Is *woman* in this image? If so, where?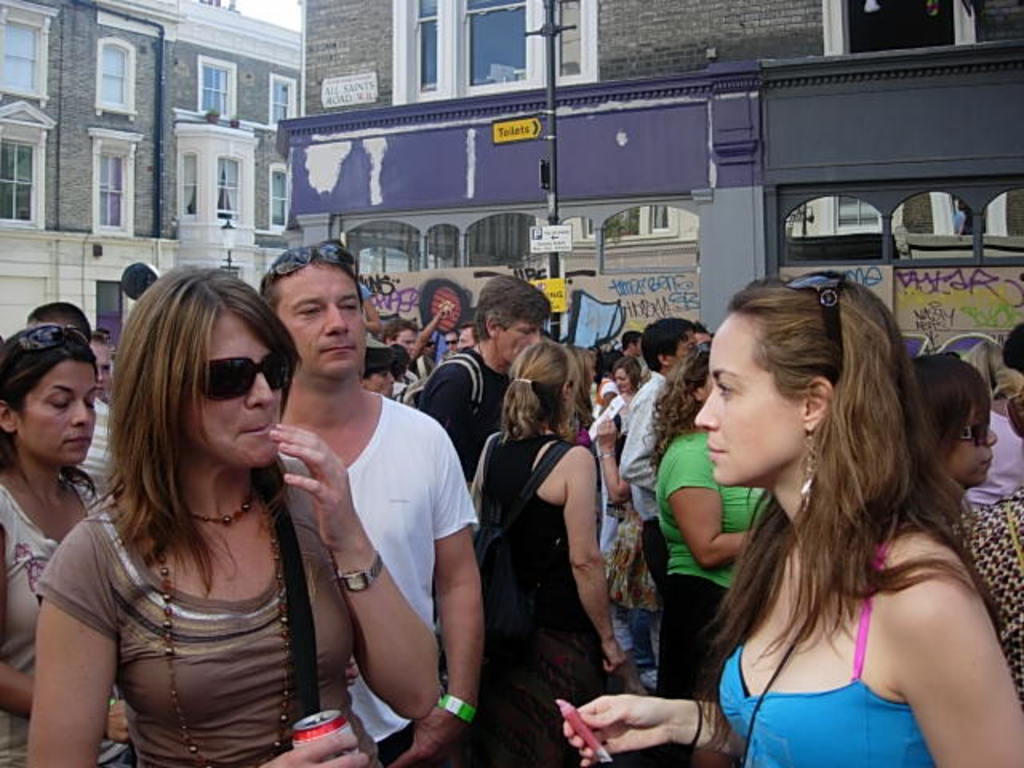
Yes, at <bbox>472, 333, 624, 766</bbox>.
